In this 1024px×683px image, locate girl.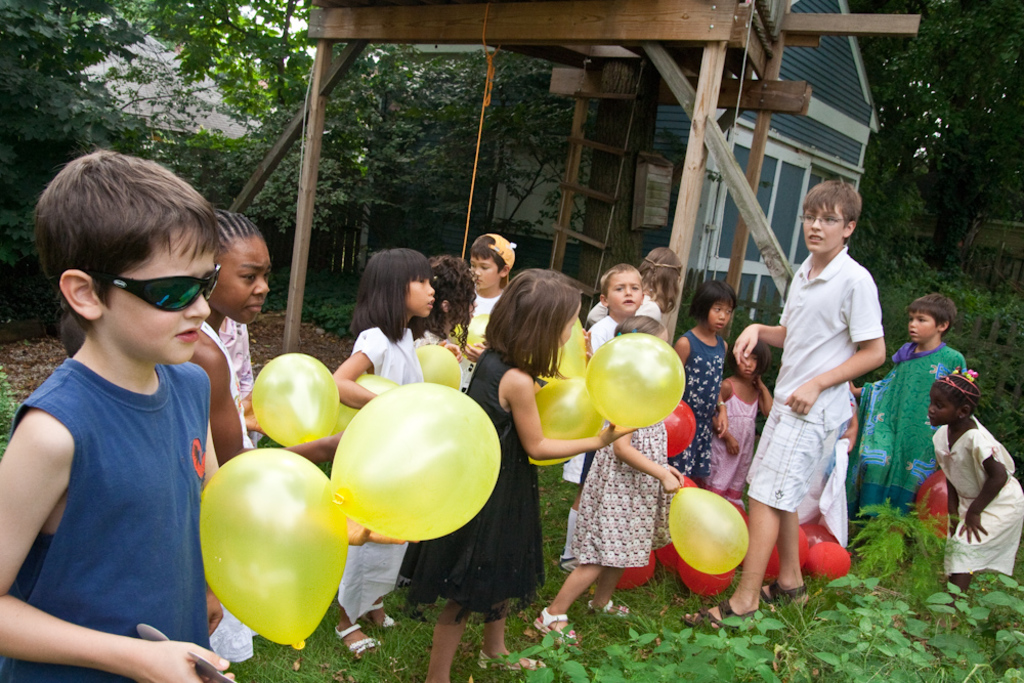
Bounding box: <bbox>333, 240, 442, 648</bbox>.
